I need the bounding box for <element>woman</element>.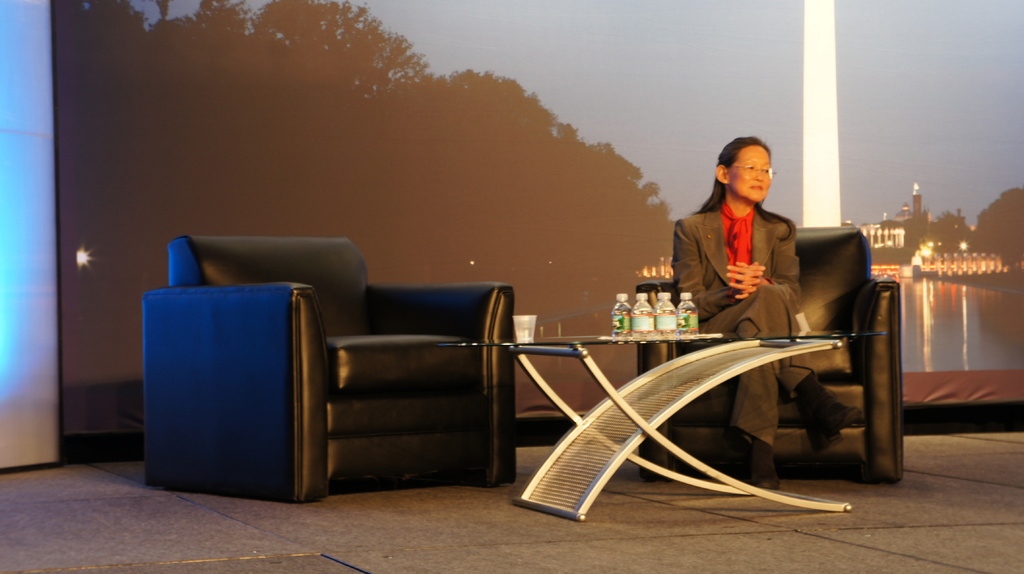
Here it is: <region>630, 147, 826, 459</region>.
